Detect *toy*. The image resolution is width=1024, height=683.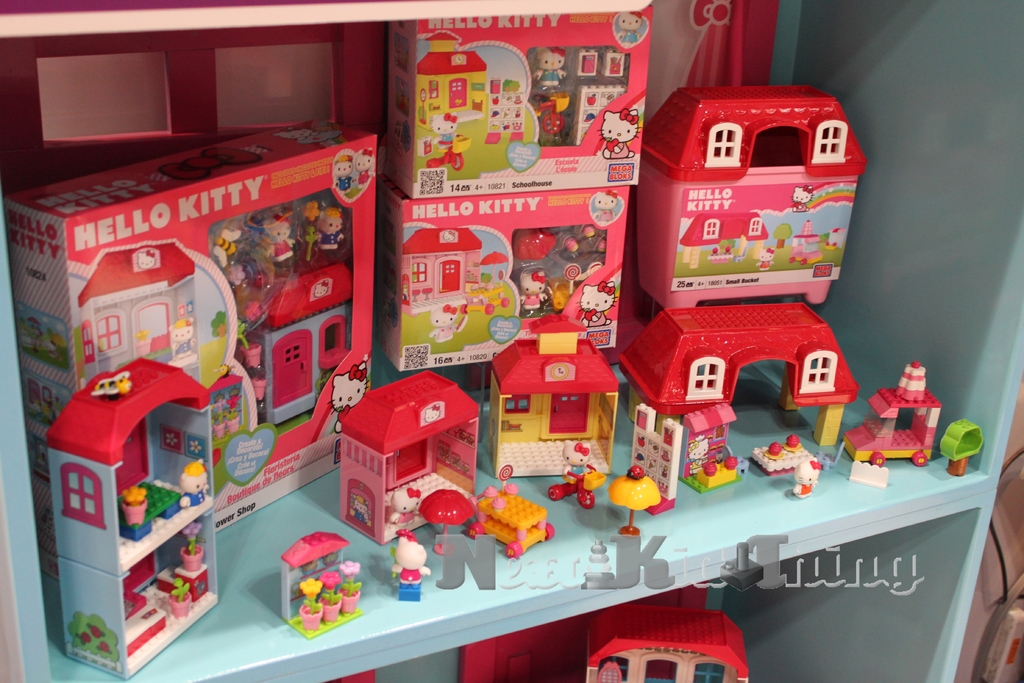
locate(605, 463, 661, 541).
